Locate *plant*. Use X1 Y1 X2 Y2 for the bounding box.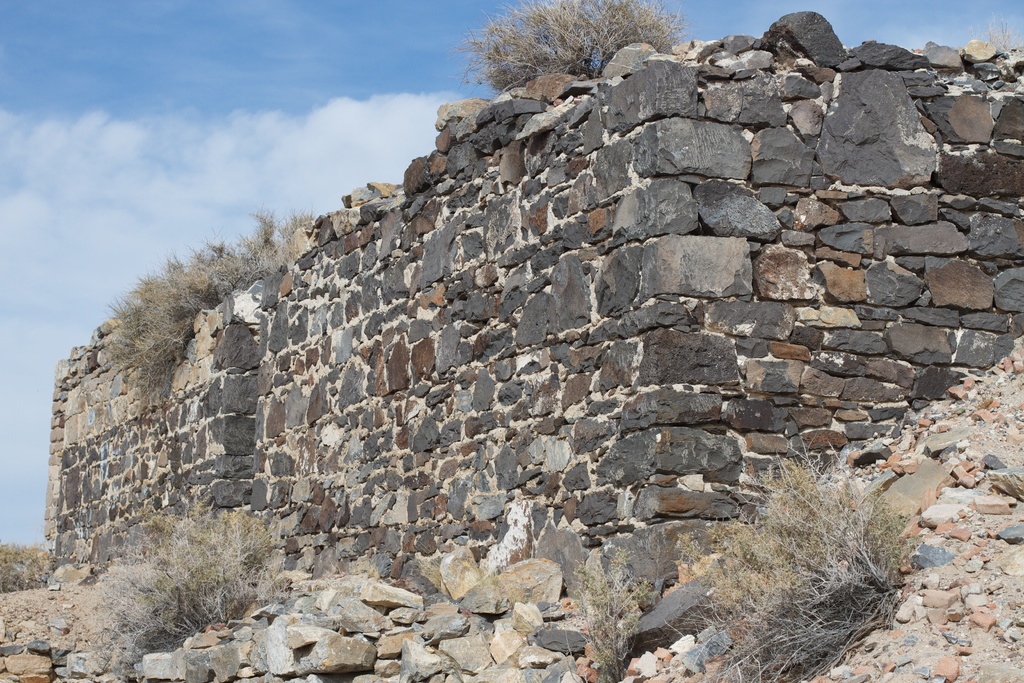
0 543 52 593.
